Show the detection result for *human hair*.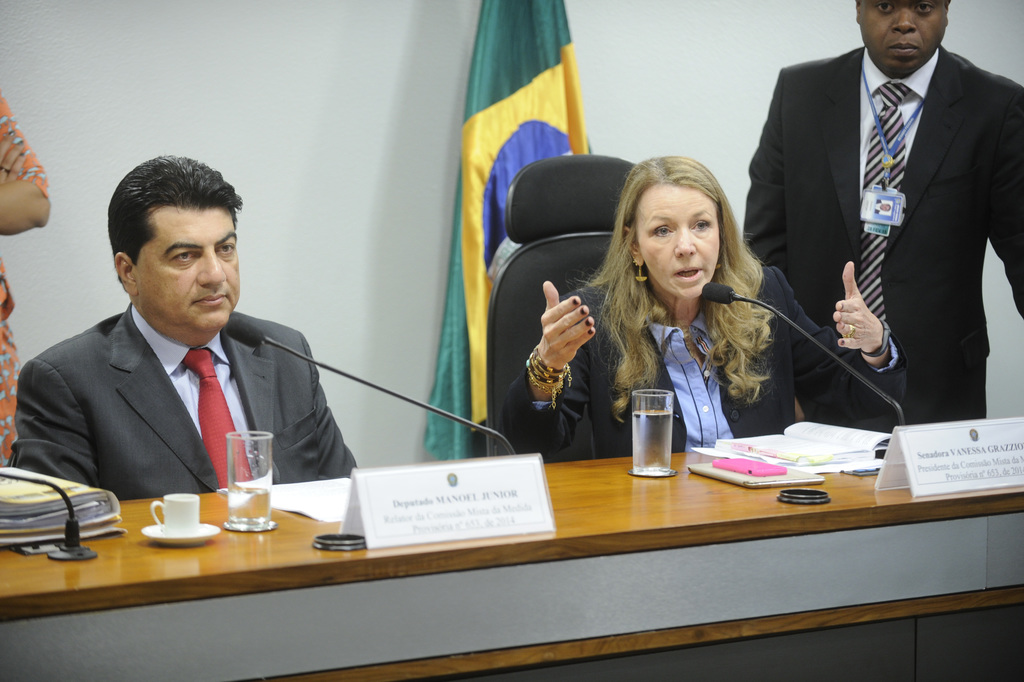
569, 160, 772, 418.
